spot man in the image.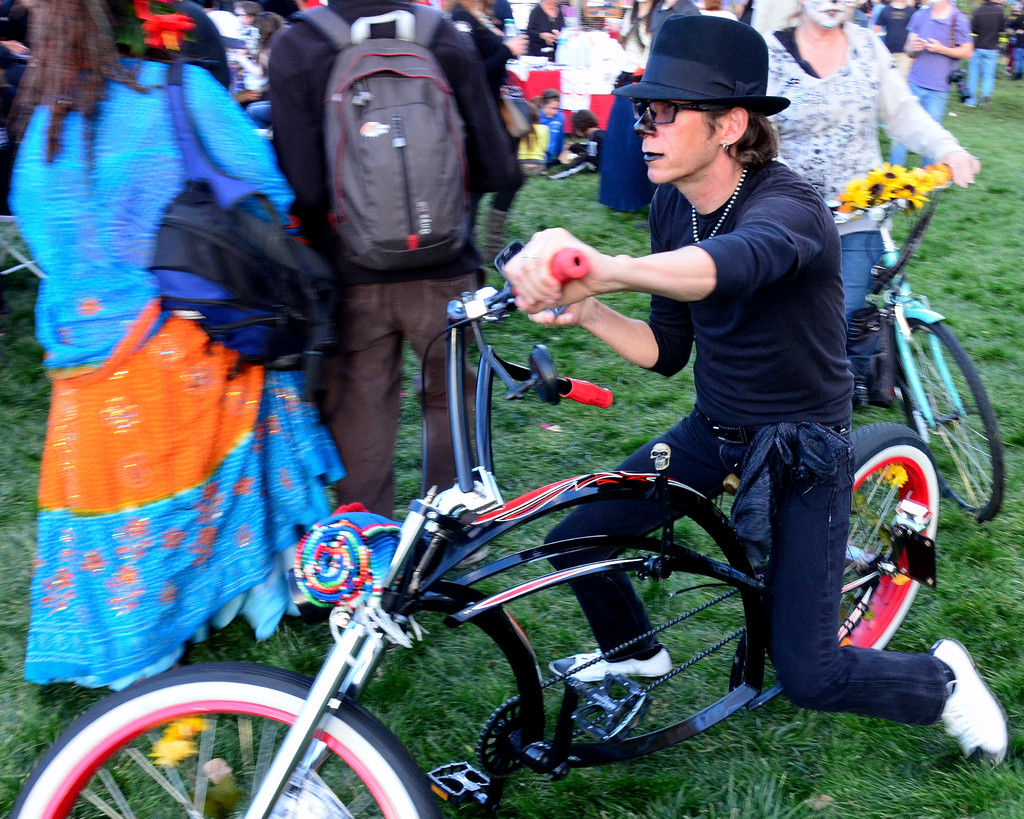
man found at box(508, 12, 1005, 769).
